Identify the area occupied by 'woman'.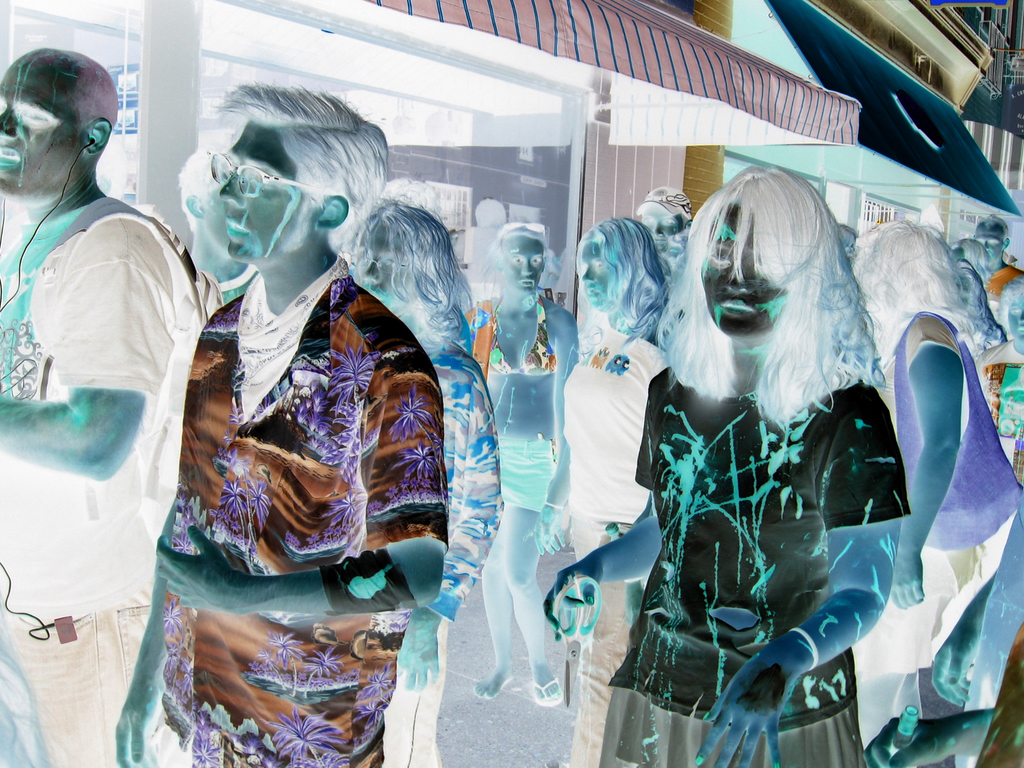
Area: box=[449, 217, 576, 712].
